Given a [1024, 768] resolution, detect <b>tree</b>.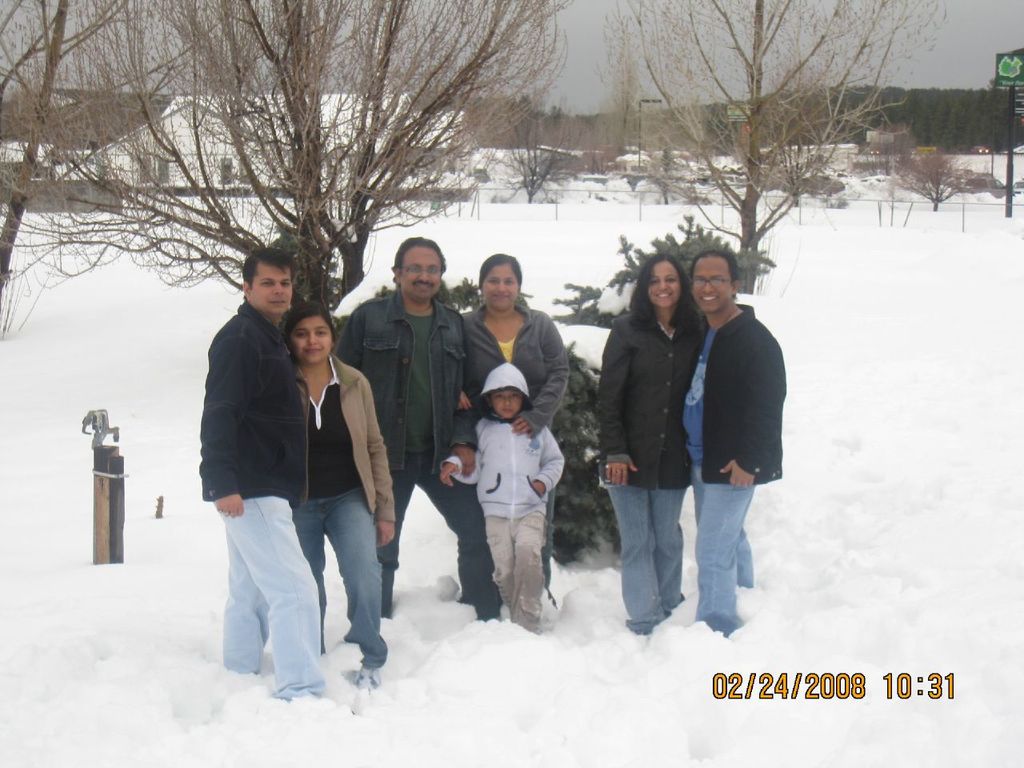
<box>0,0,178,310</box>.
